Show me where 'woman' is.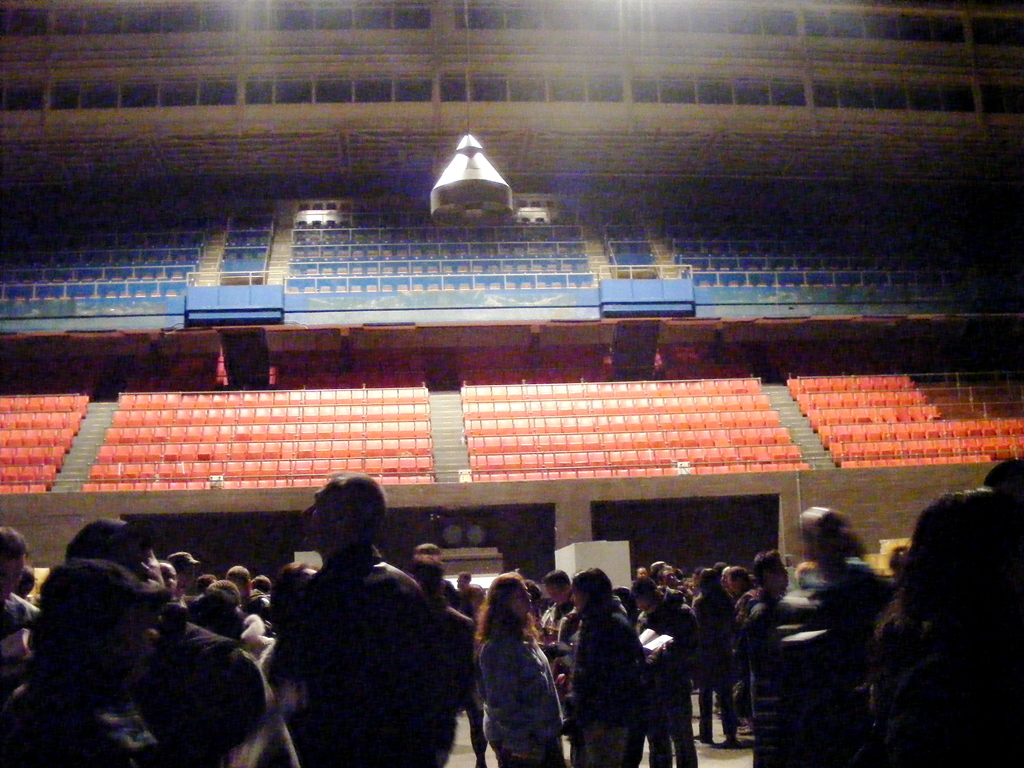
'woman' is at <box>865,490,1022,767</box>.
